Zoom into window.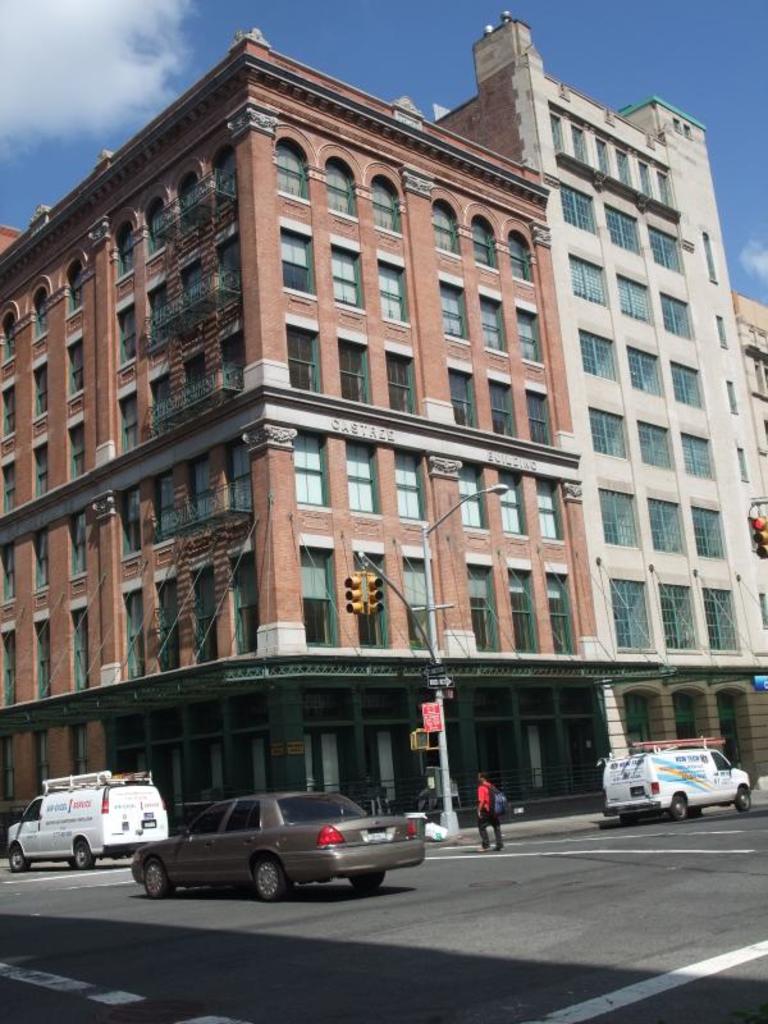
Zoom target: {"left": 351, "top": 552, "right": 389, "bottom": 648}.
